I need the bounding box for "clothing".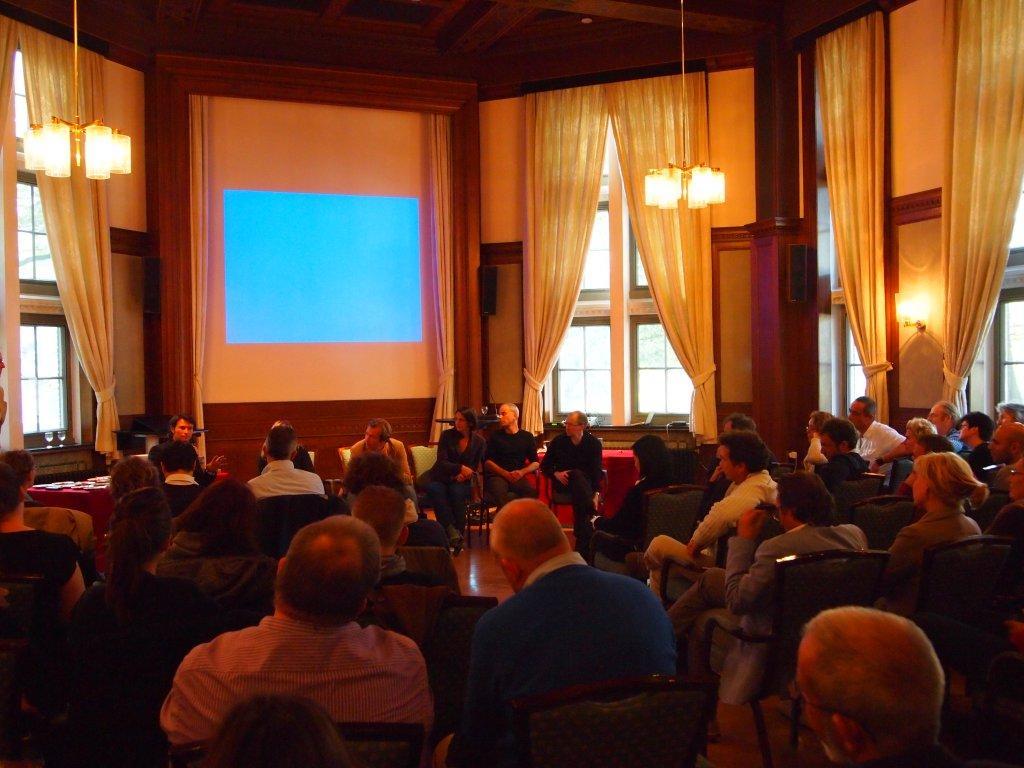
Here it is: crop(443, 540, 676, 761).
